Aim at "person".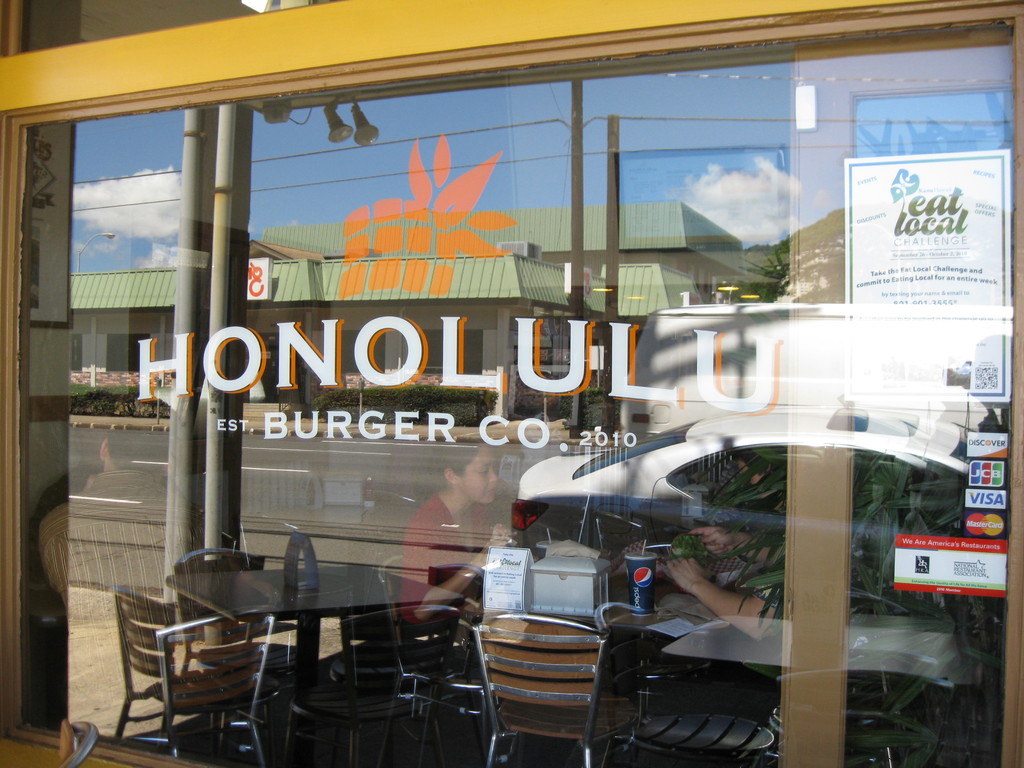
Aimed at 56 383 198 517.
